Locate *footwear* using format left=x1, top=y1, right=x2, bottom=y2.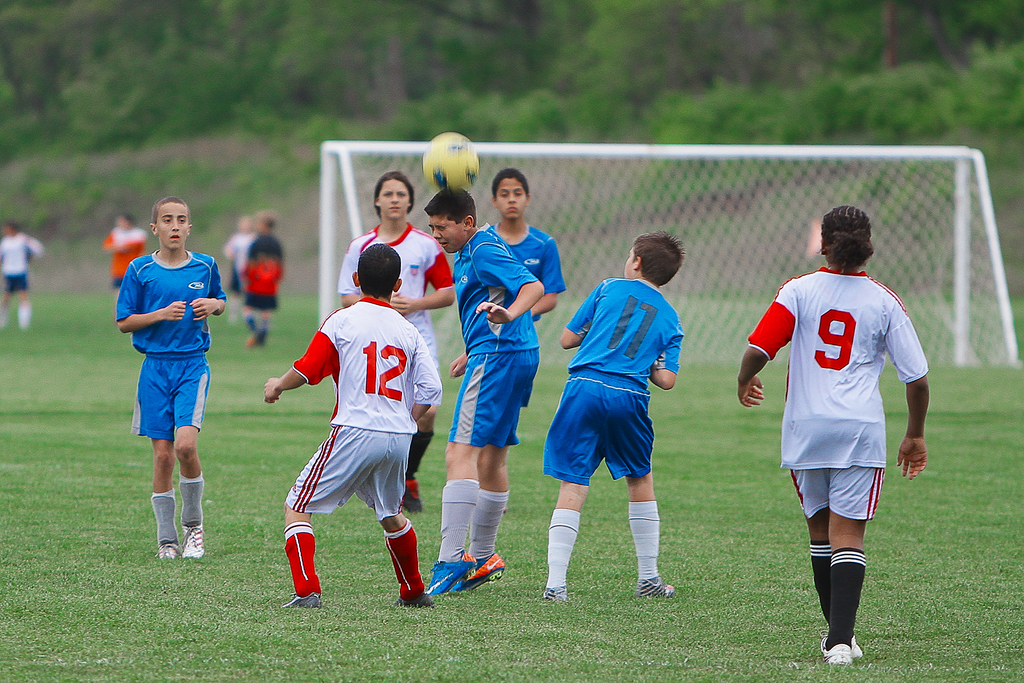
left=541, top=581, right=566, bottom=602.
